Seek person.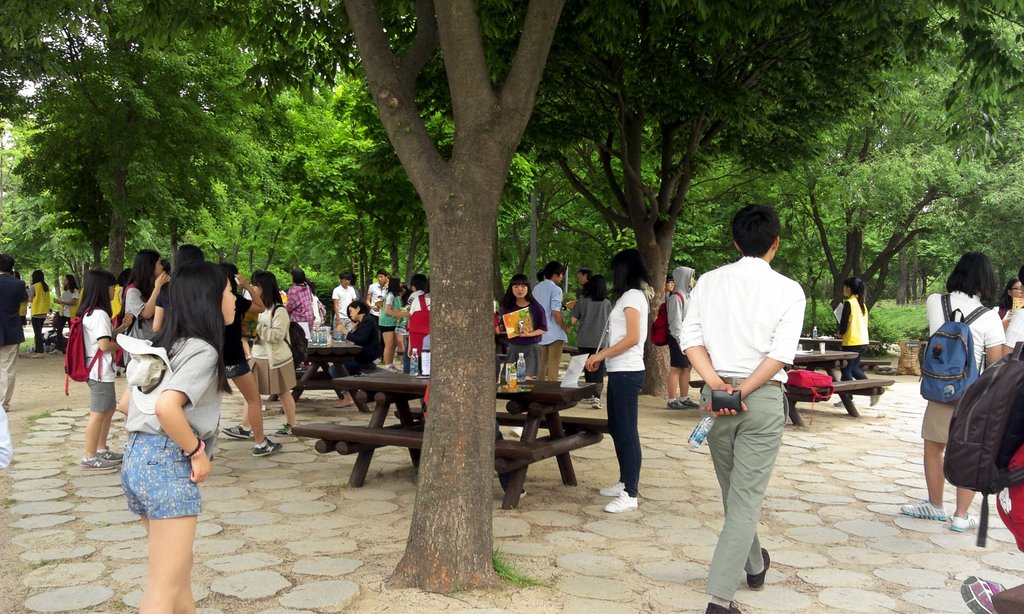
BBox(66, 260, 113, 470).
